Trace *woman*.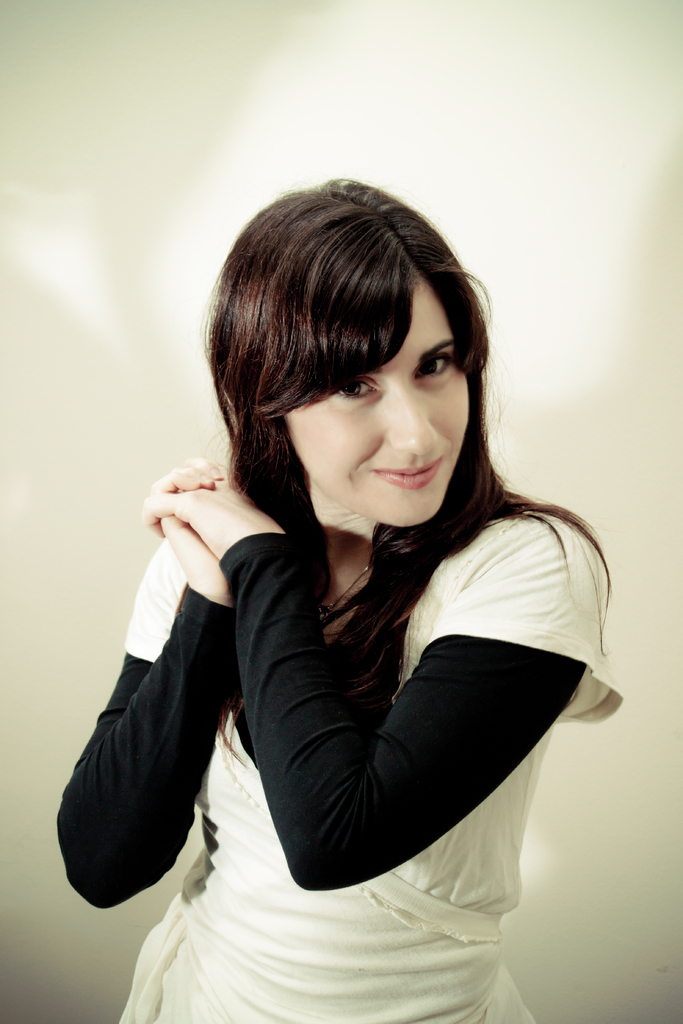
Traced to 53:173:632:1014.
